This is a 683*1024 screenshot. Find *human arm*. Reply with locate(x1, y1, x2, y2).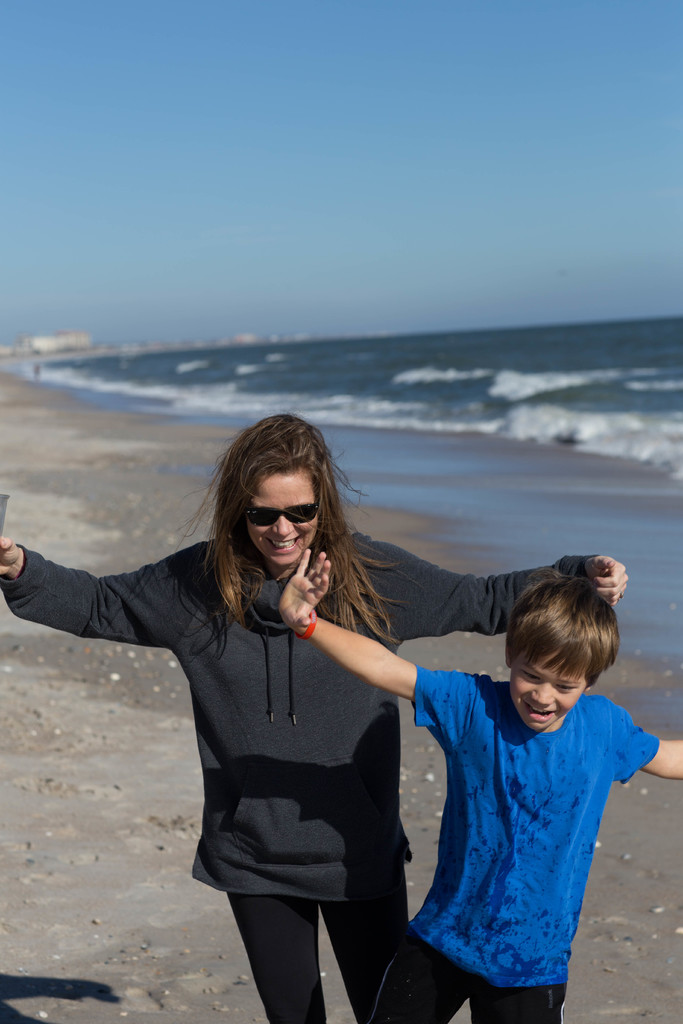
locate(334, 522, 637, 641).
